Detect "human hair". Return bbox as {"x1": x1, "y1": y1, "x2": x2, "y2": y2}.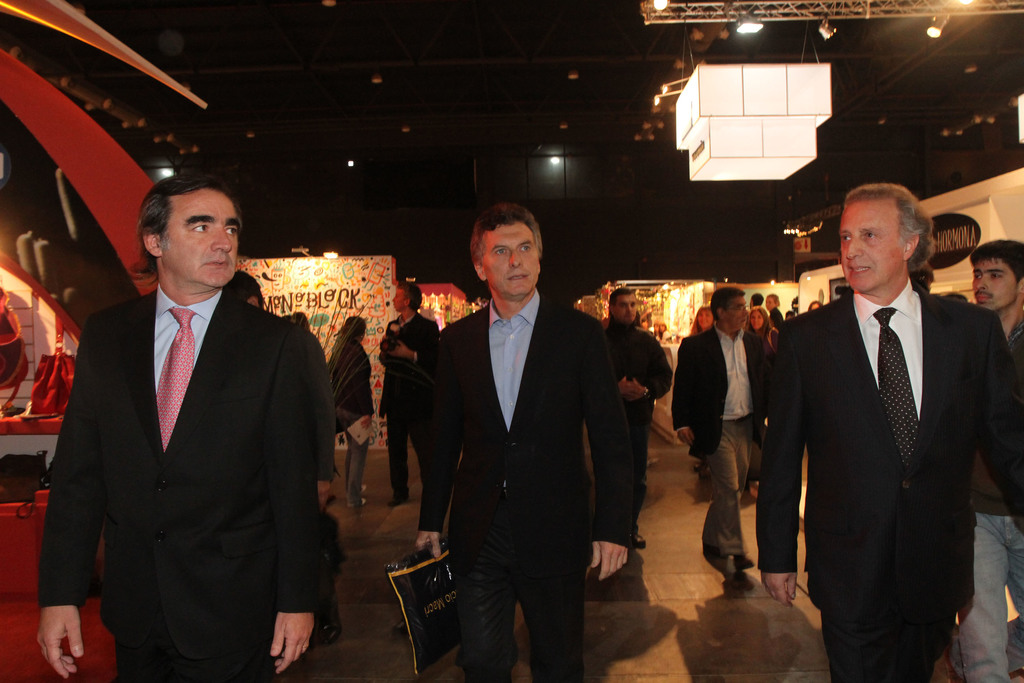
{"x1": 967, "y1": 235, "x2": 1023, "y2": 283}.
